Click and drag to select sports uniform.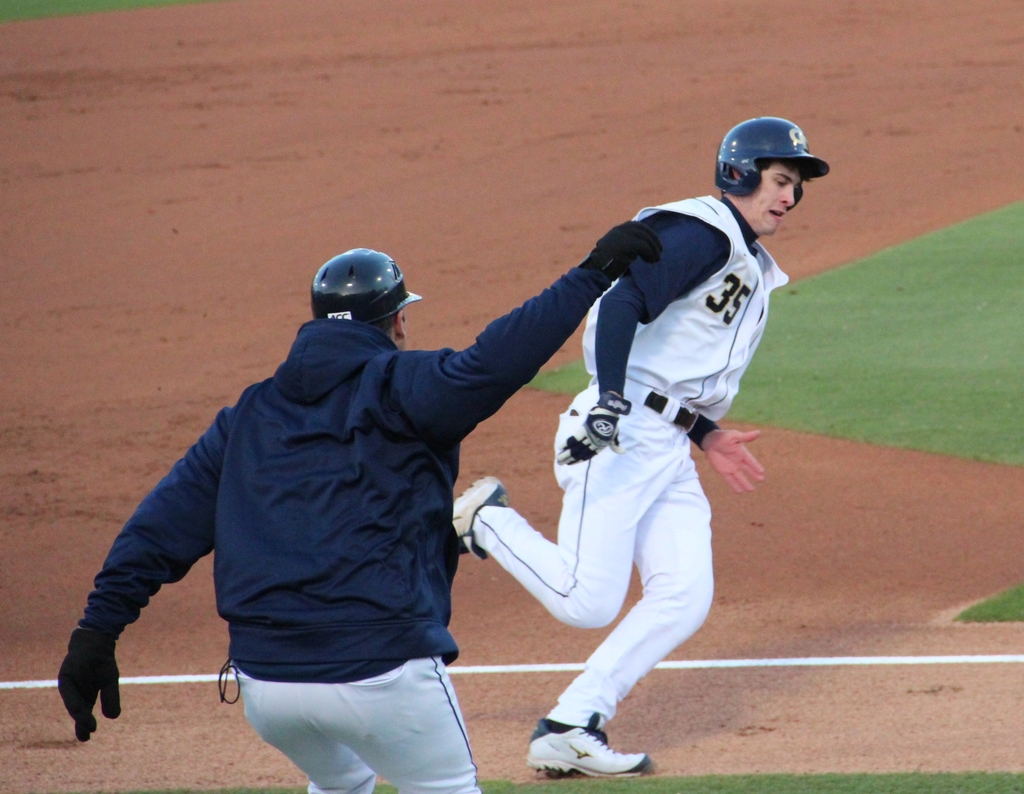
Selection: left=451, top=121, right=831, bottom=776.
